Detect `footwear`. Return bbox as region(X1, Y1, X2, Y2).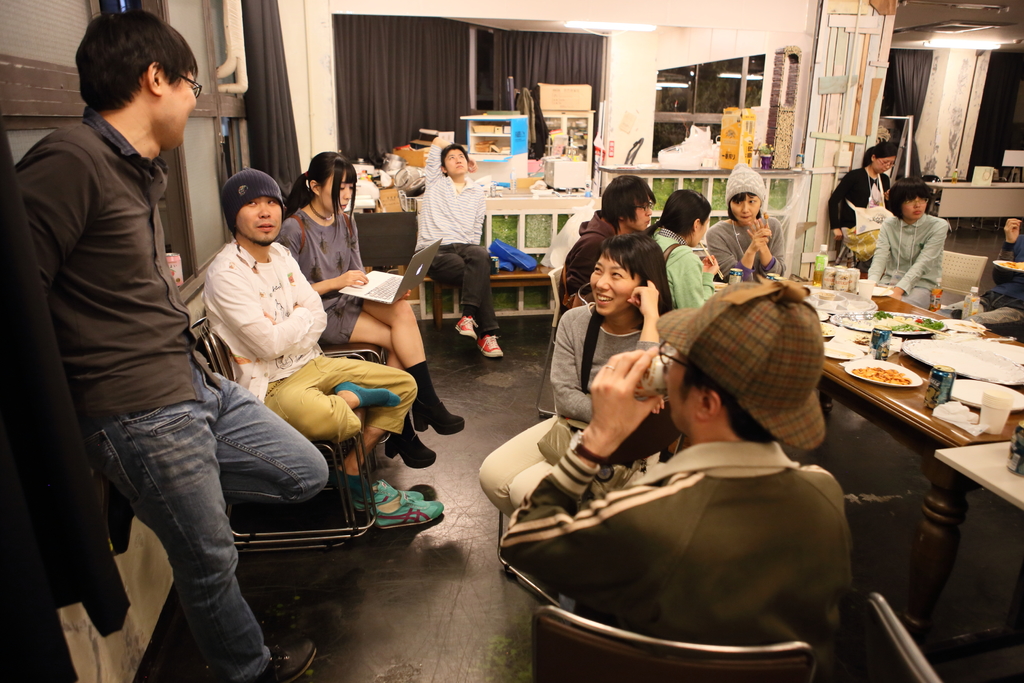
region(383, 432, 437, 466).
